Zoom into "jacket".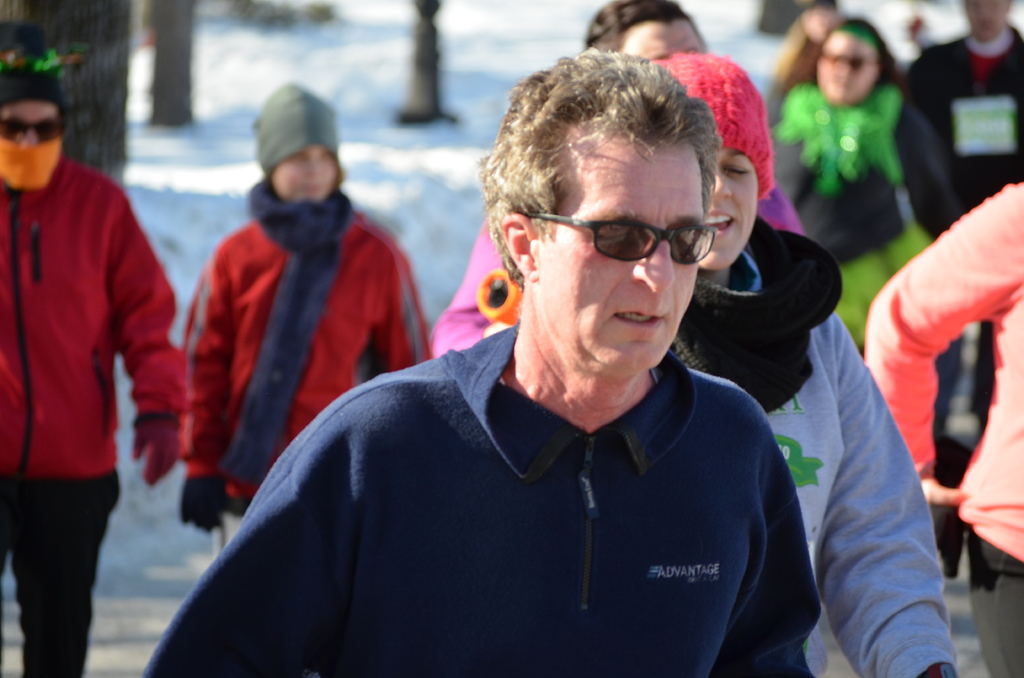
Zoom target: [180,218,439,490].
